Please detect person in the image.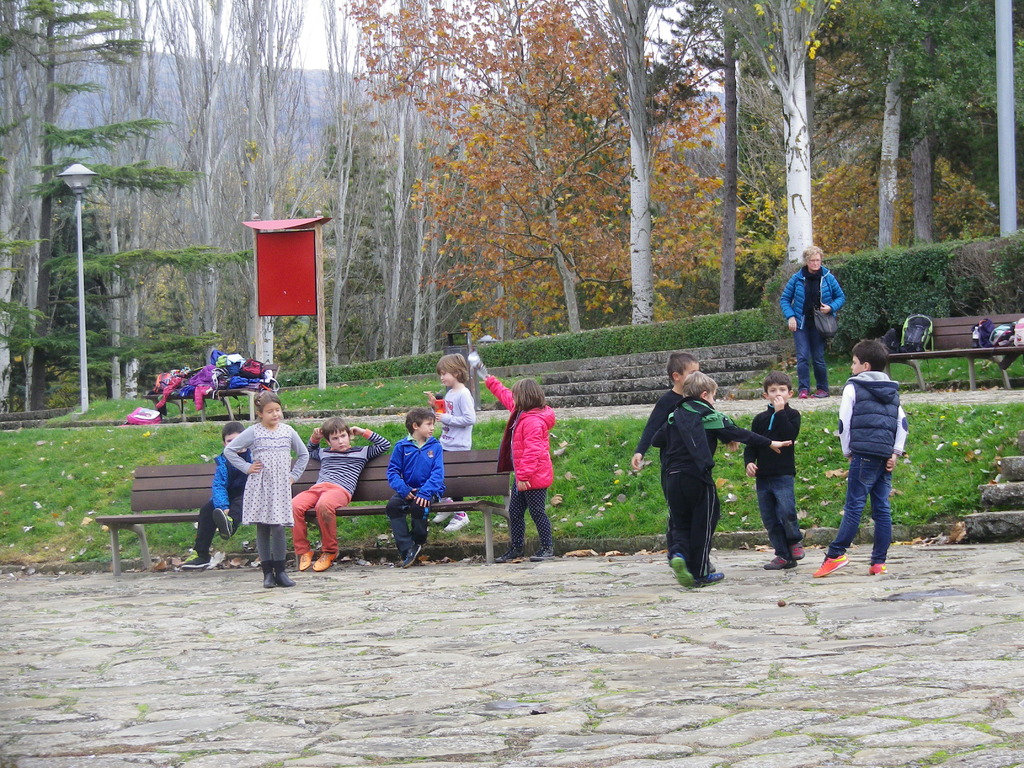
[473,356,557,559].
